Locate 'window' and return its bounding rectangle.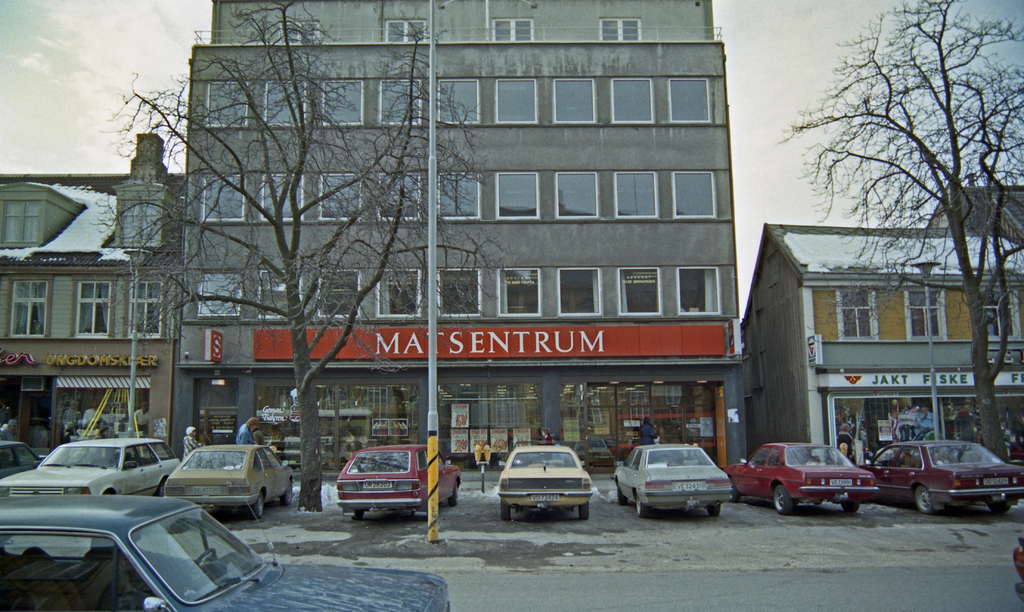
box=[678, 265, 720, 319].
